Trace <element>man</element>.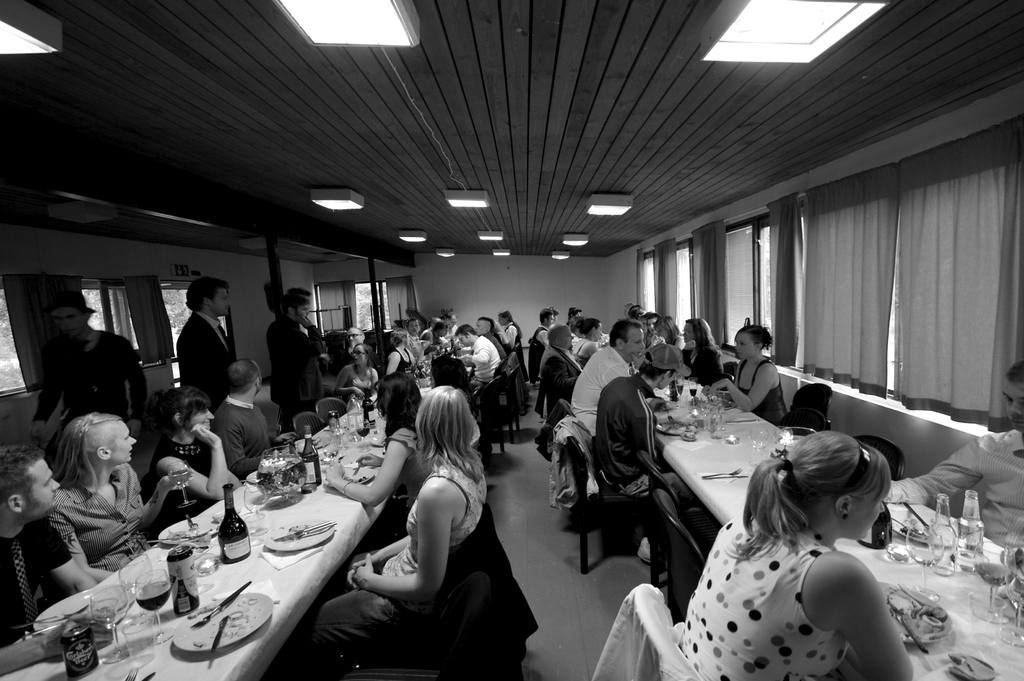
Traced to BBox(568, 316, 646, 435).
